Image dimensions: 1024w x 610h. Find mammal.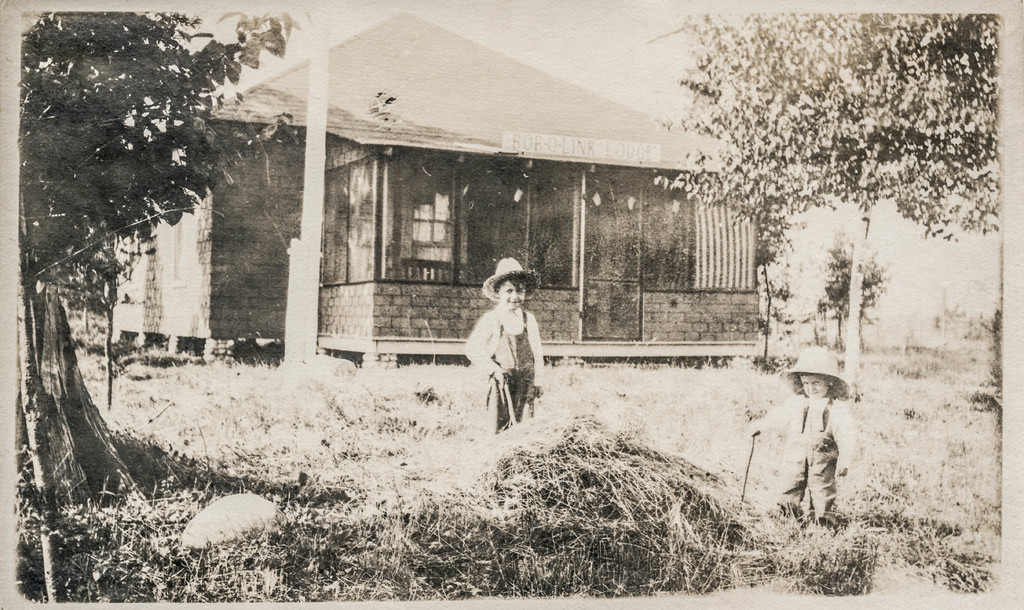
crop(460, 252, 540, 439).
